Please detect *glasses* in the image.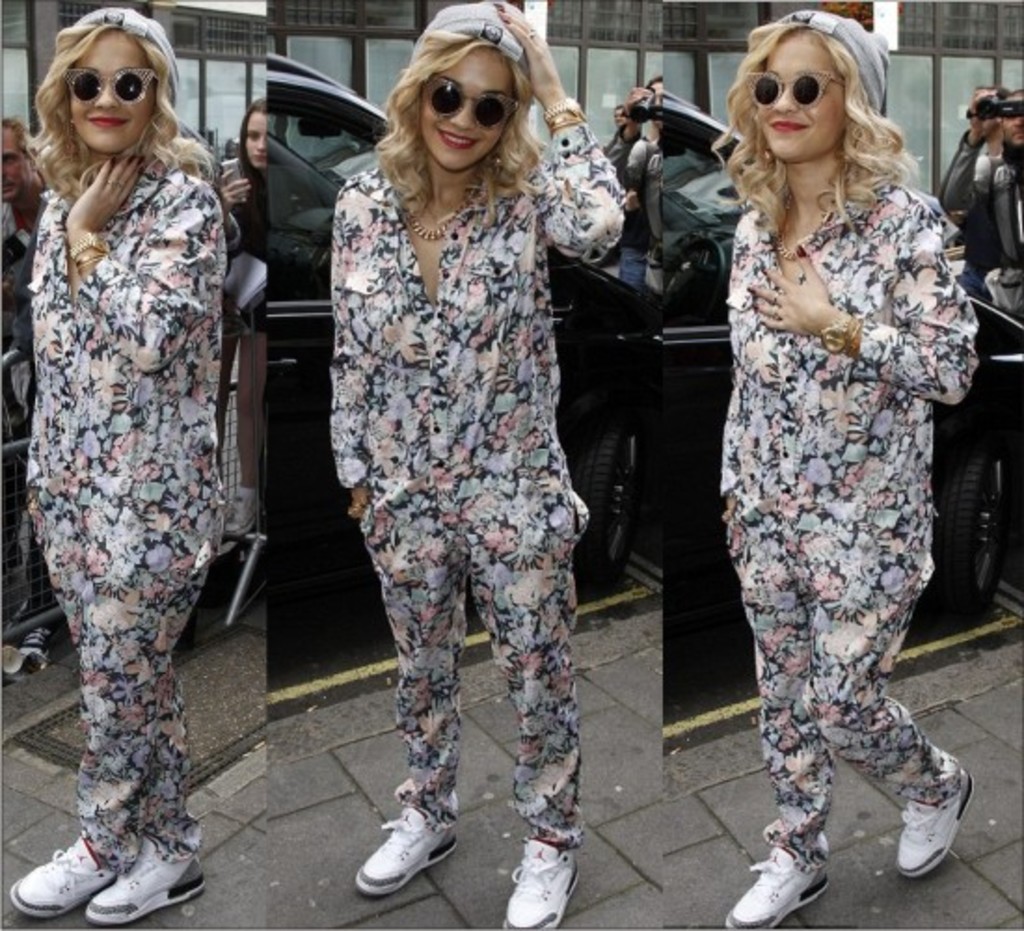
BBox(382, 60, 555, 127).
